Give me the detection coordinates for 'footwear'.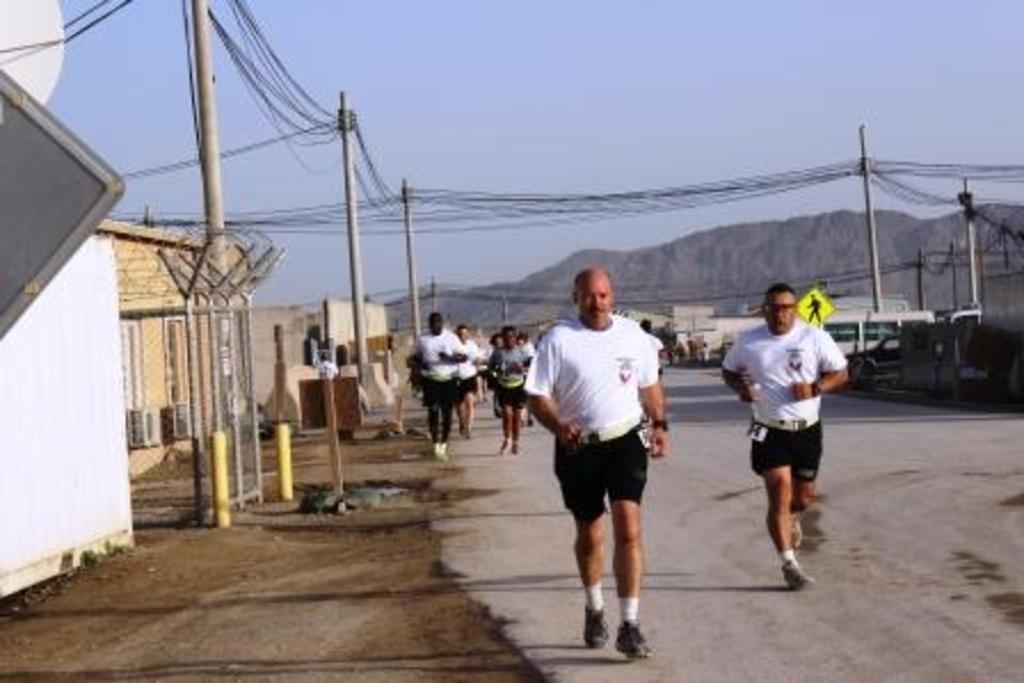
{"left": 622, "top": 624, "right": 651, "bottom": 667}.
